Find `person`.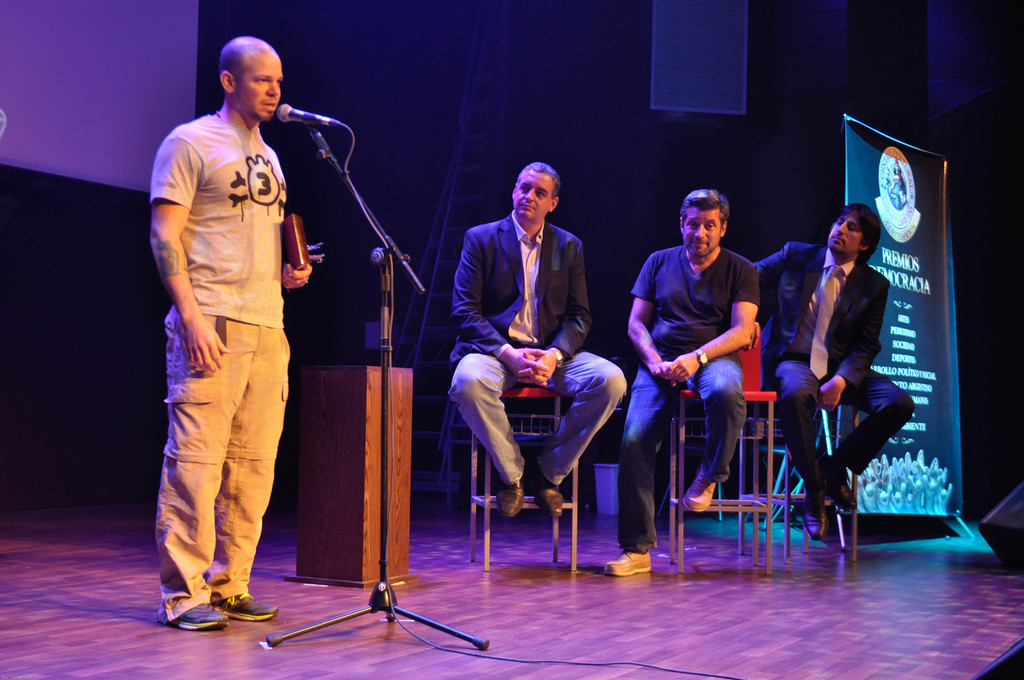
(x1=599, y1=181, x2=765, y2=569).
